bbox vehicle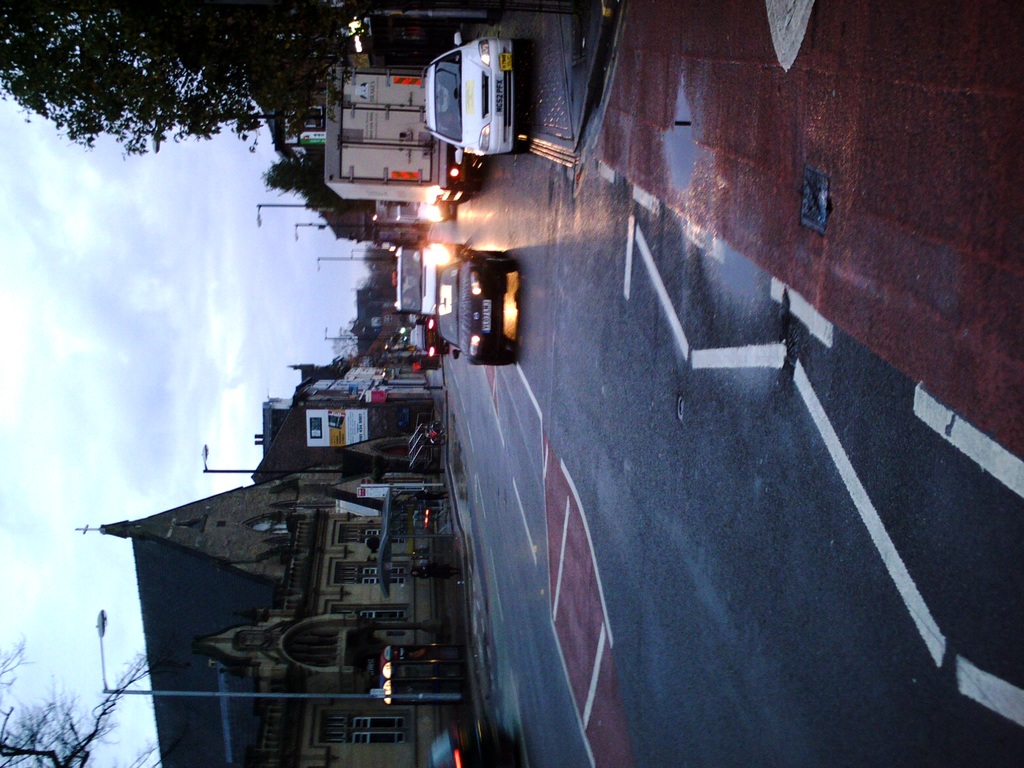
{"x1": 321, "y1": 40, "x2": 525, "y2": 214}
